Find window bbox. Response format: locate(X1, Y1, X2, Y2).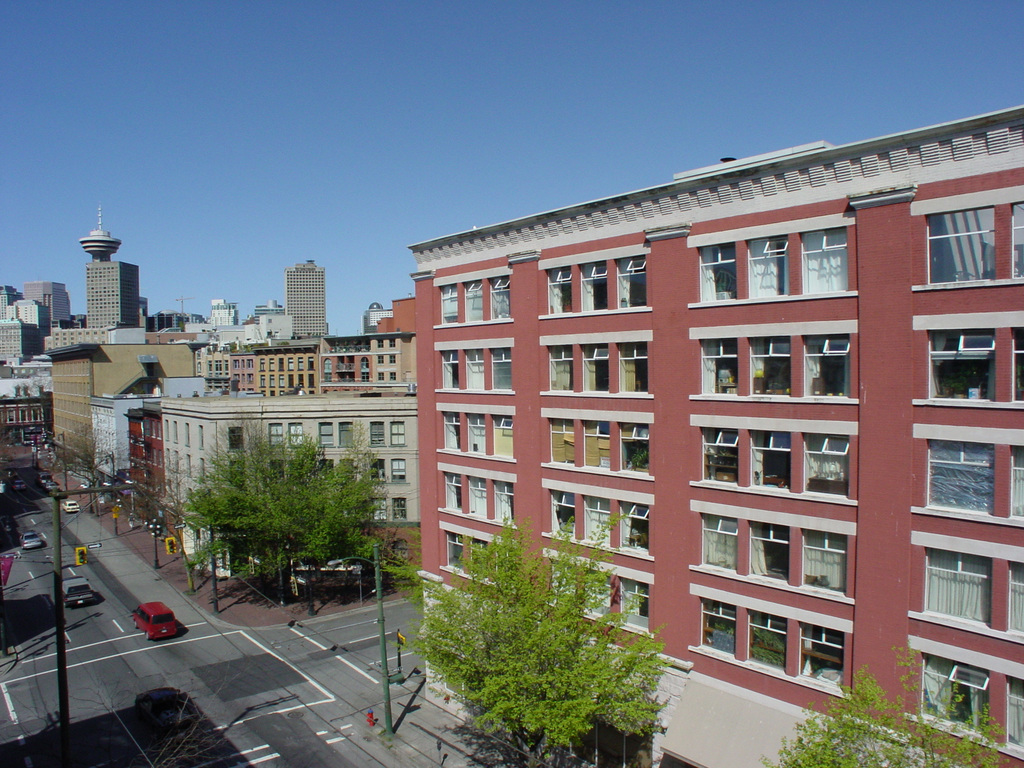
locate(803, 332, 852, 402).
